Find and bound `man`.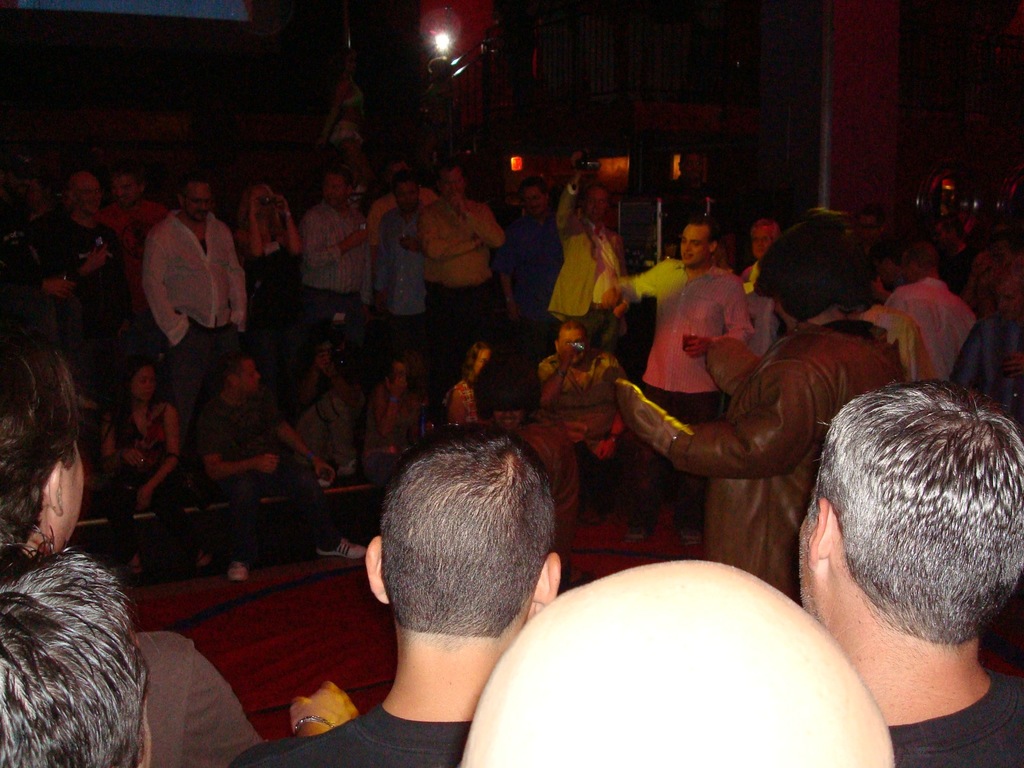
Bound: x1=36, y1=161, x2=129, y2=259.
